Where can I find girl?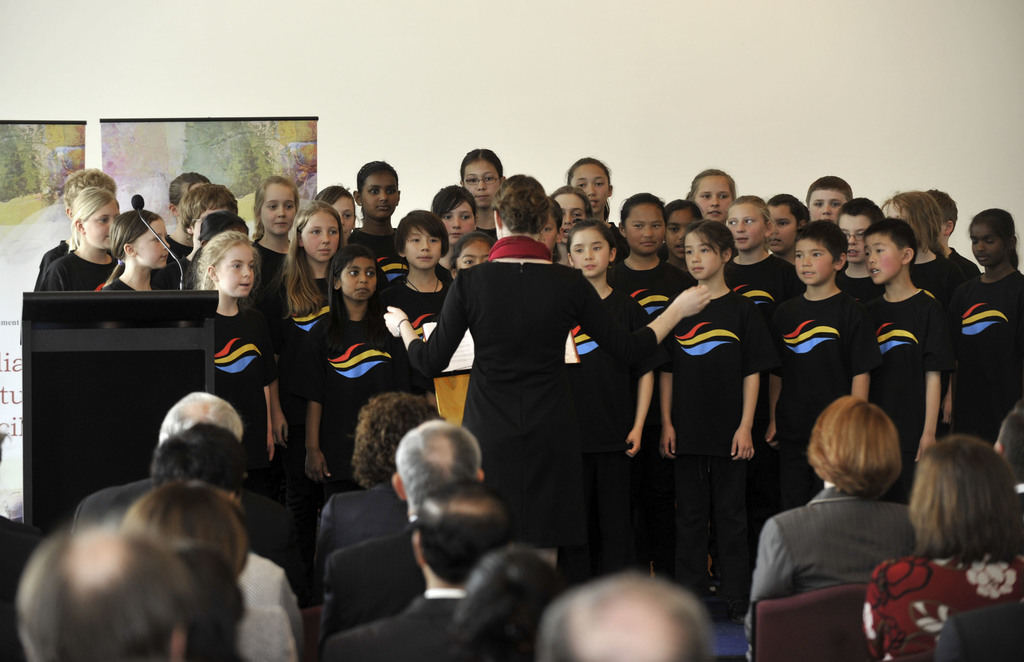
You can find it at 881 184 966 426.
